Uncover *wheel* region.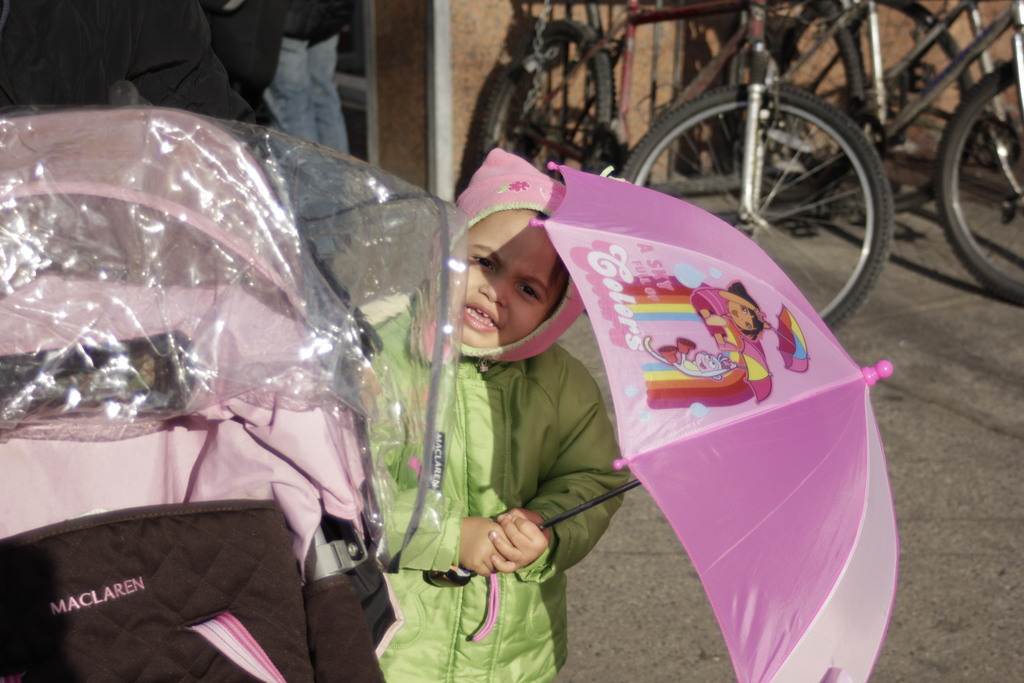
Uncovered: box=[477, 19, 635, 186].
